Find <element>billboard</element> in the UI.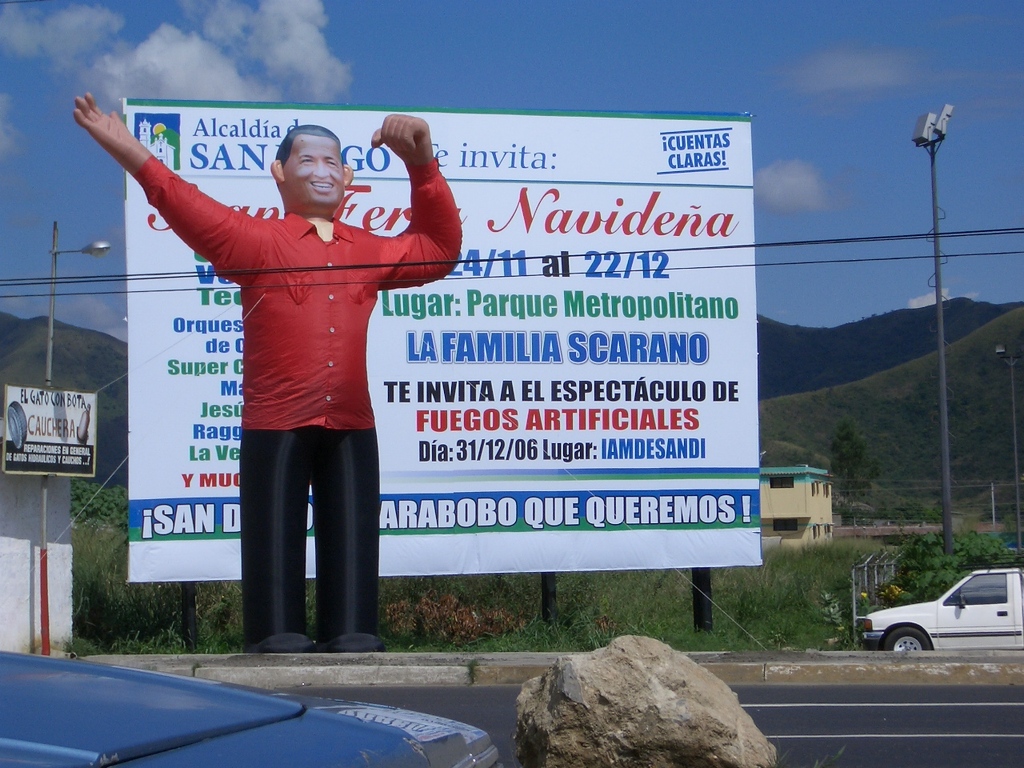
UI element at 0,382,99,470.
